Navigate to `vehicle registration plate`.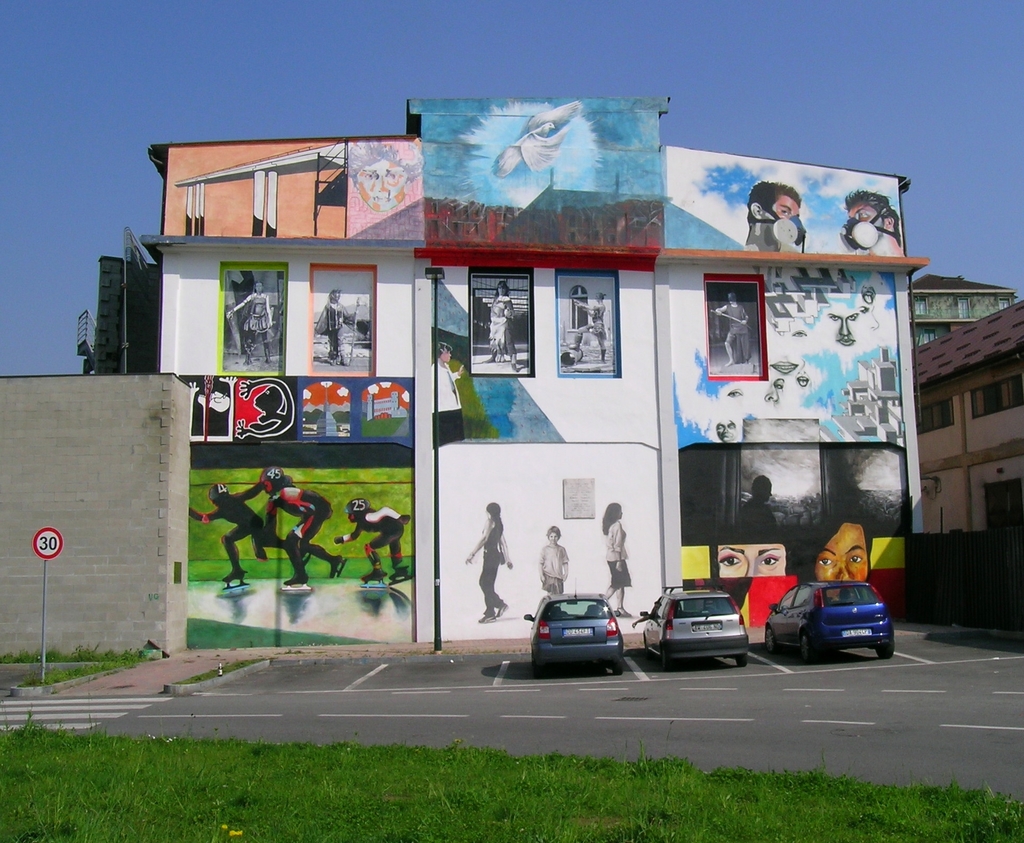
Navigation target: 844 630 872 637.
